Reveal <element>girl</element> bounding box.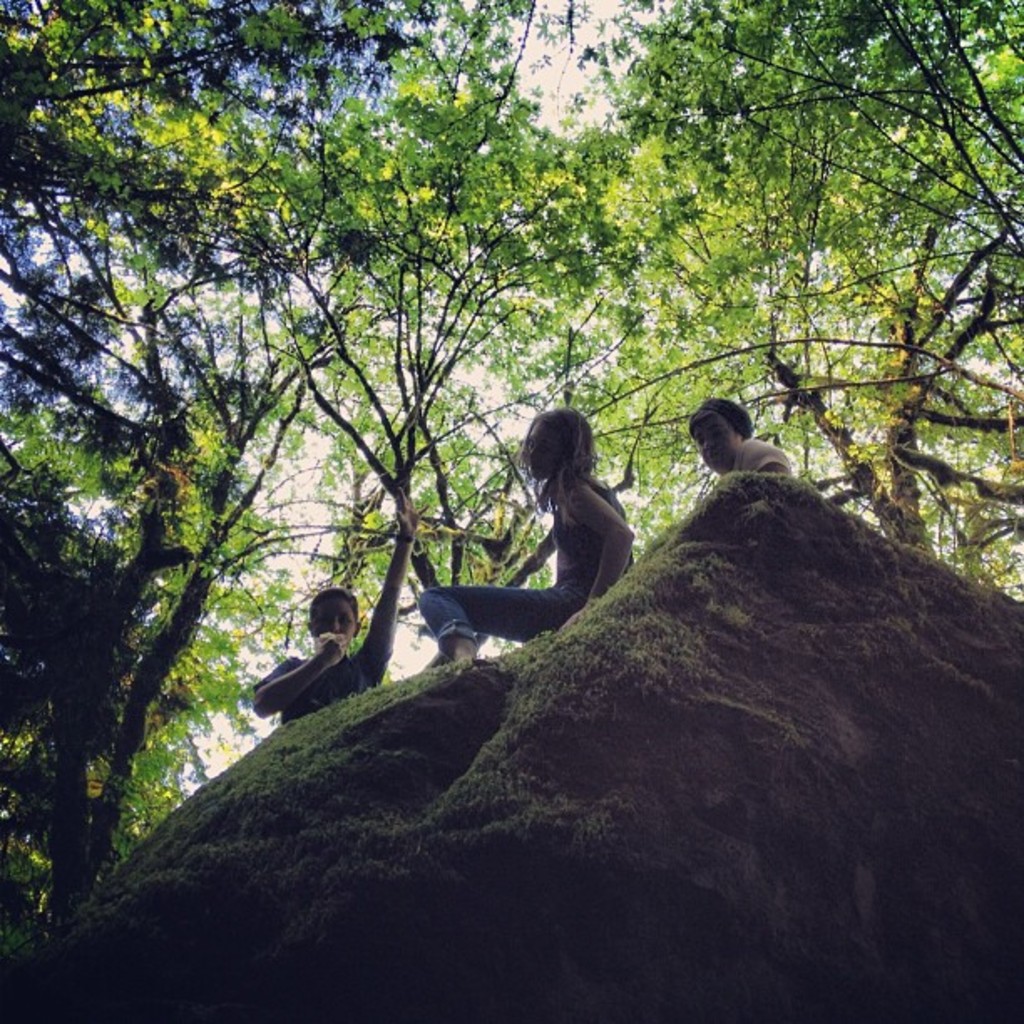
Revealed: bbox=[417, 402, 629, 668].
